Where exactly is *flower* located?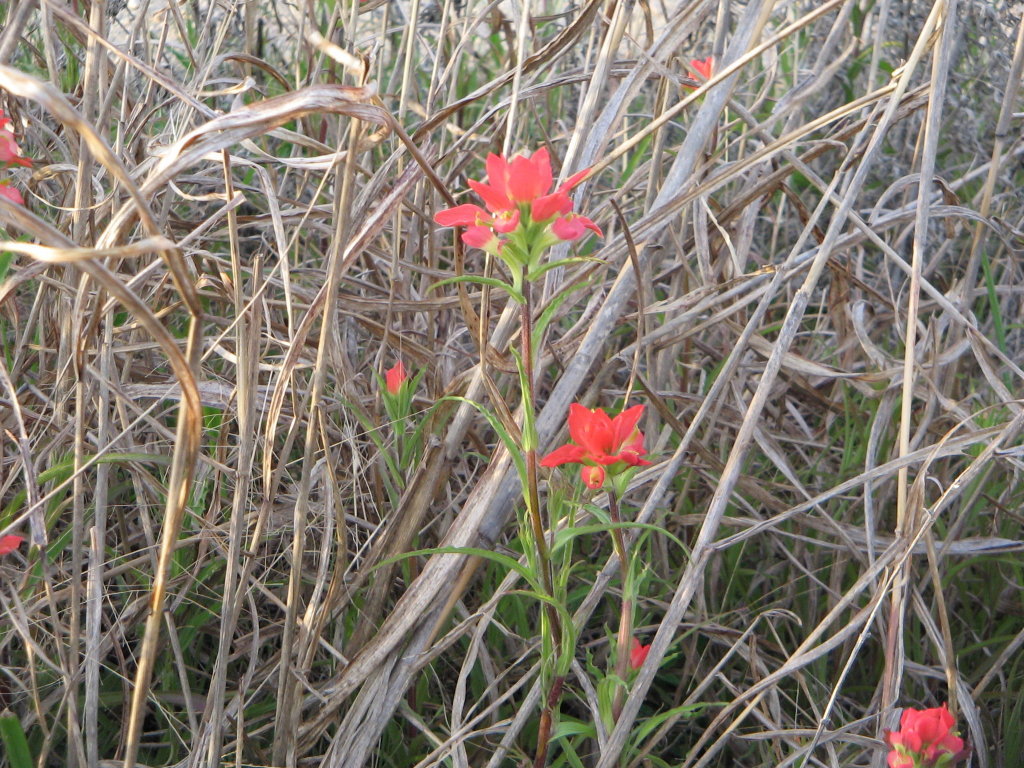
Its bounding box is locate(434, 142, 604, 276).
